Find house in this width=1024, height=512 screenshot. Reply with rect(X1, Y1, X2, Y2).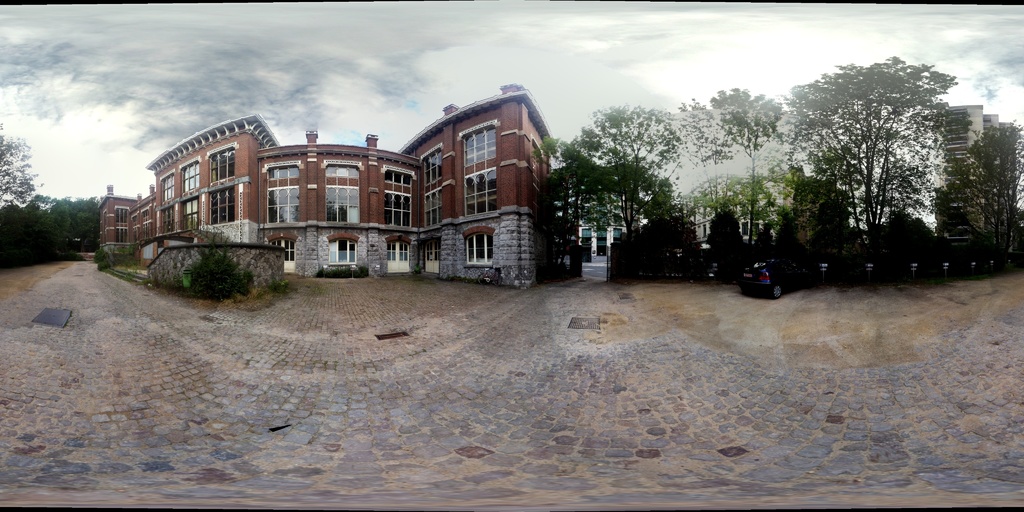
rect(95, 84, 565, 290).
